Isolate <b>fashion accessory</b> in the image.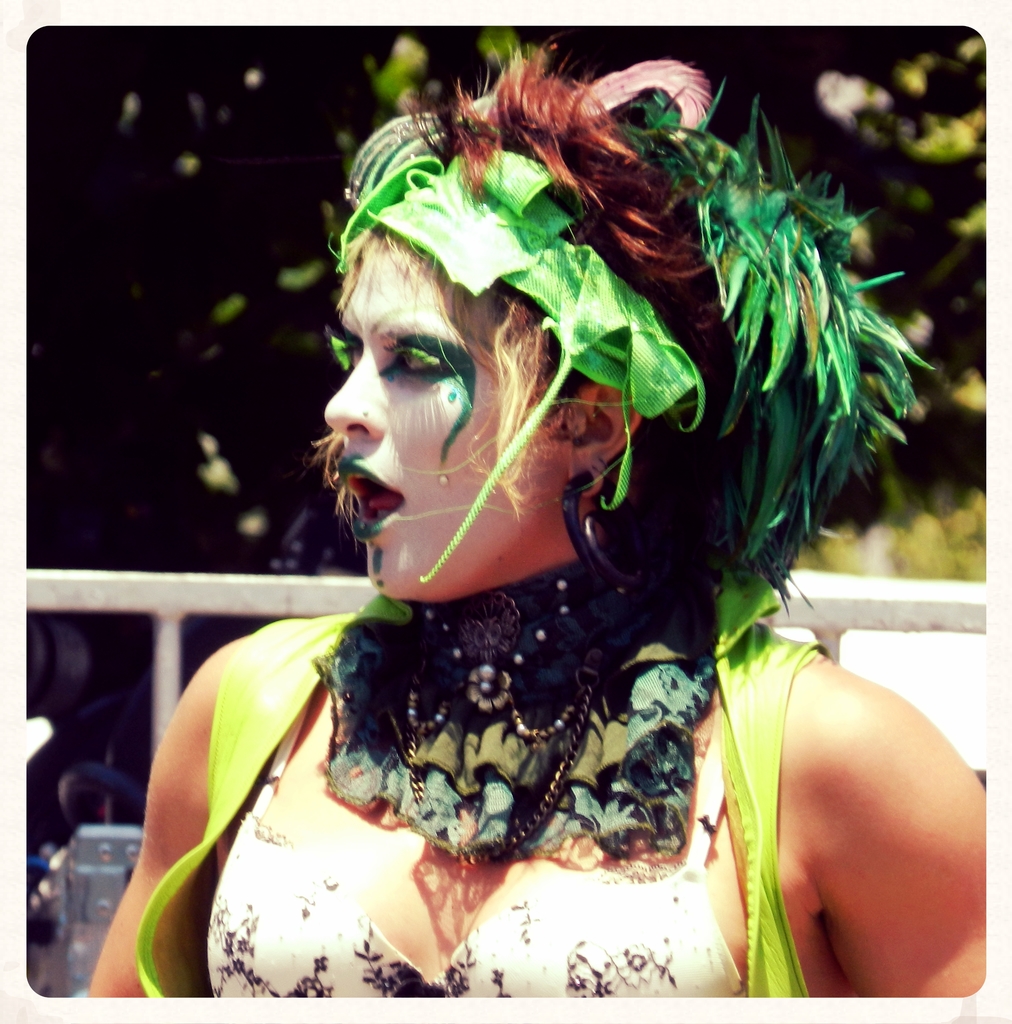
Isolated region: <box>559,467,648,585</box>.
